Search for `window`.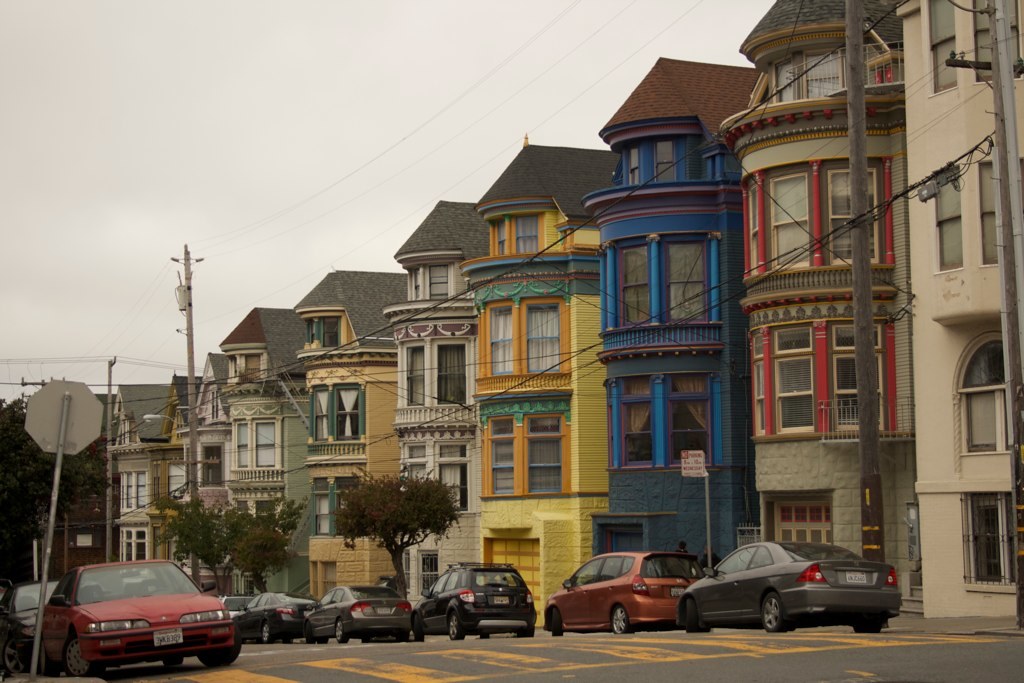
Found at (737, 158, 884, 282).
